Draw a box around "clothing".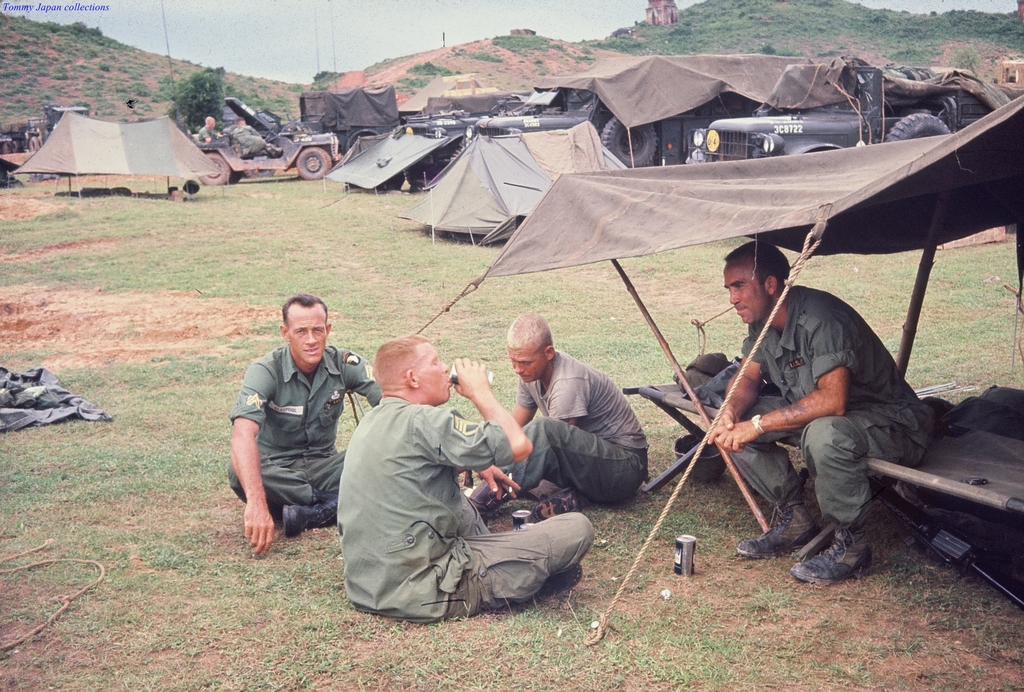
left=331, top=390, right=593, bottom=627.
